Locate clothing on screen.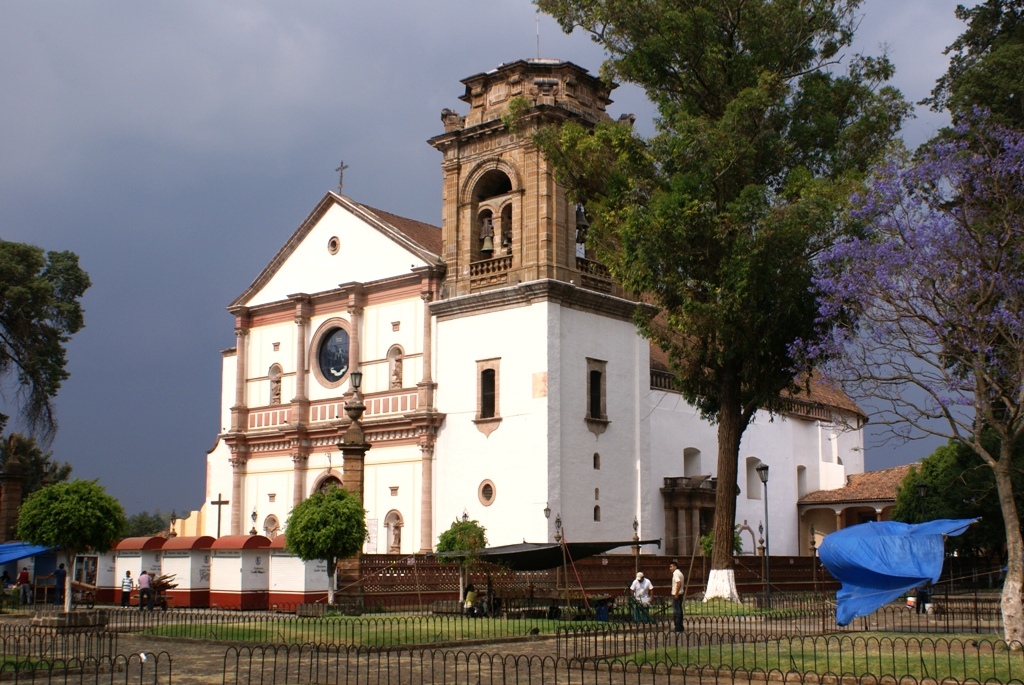
On screen at bbox=(671, 566, 682, 629).
